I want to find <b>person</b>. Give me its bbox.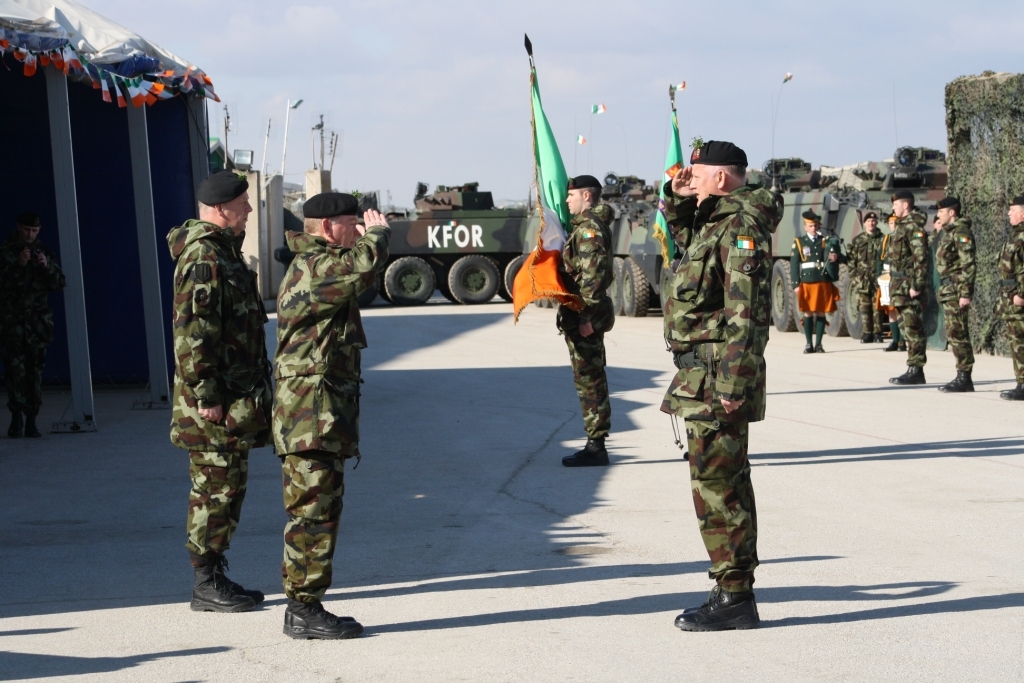
left=280, top=182, right=394, bottom=646.
